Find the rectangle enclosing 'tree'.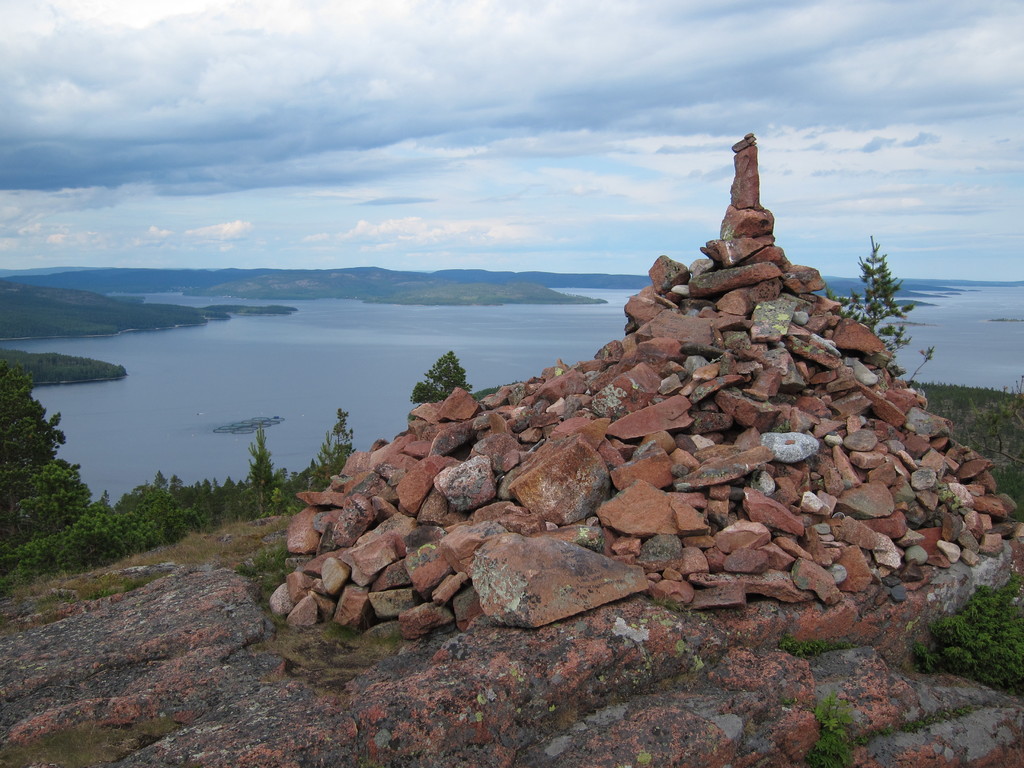
box(826, 234, 943, 377).
